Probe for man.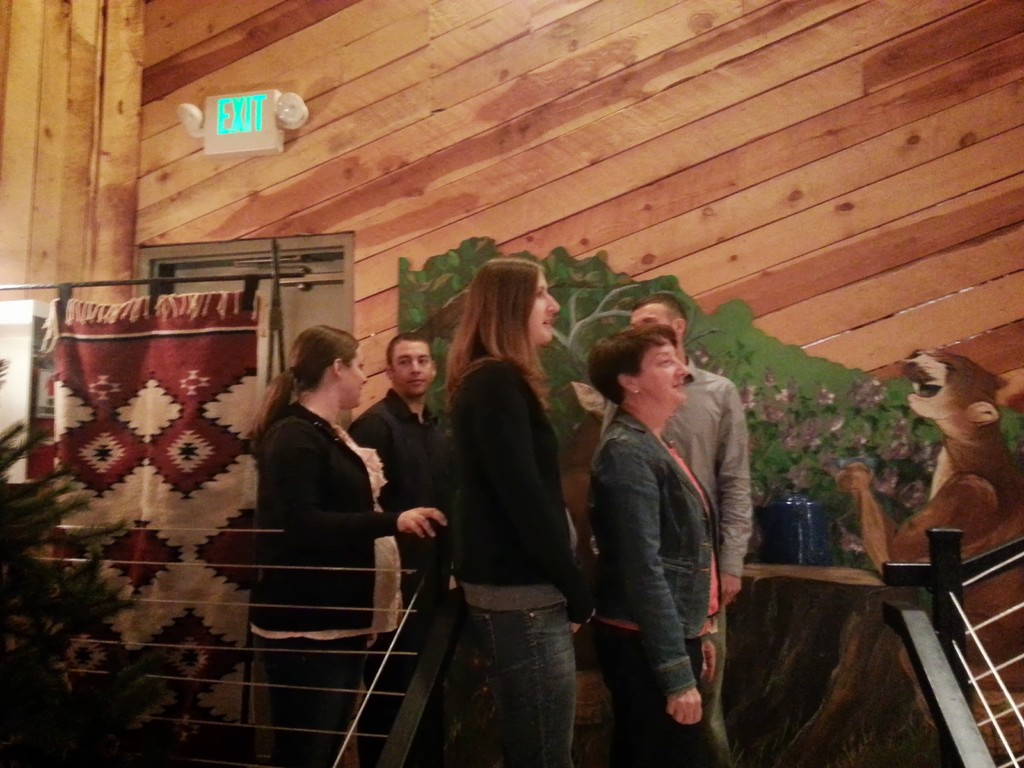
Probe result: crop(592, 294, 757, 767).
